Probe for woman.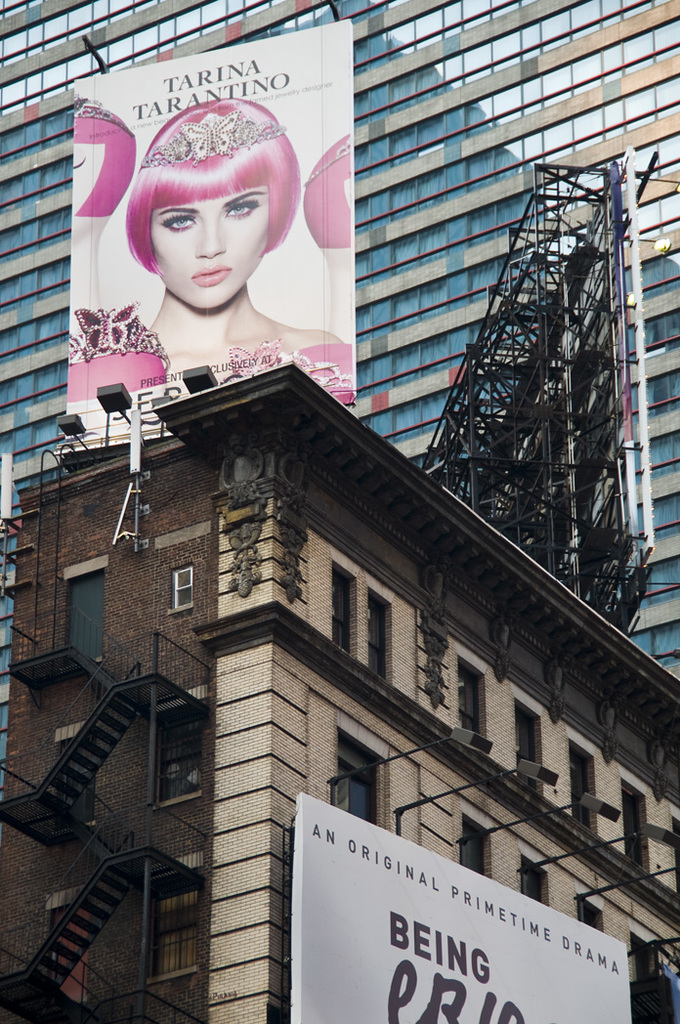
Probe result: bbox(62, 106, 346, 409).
